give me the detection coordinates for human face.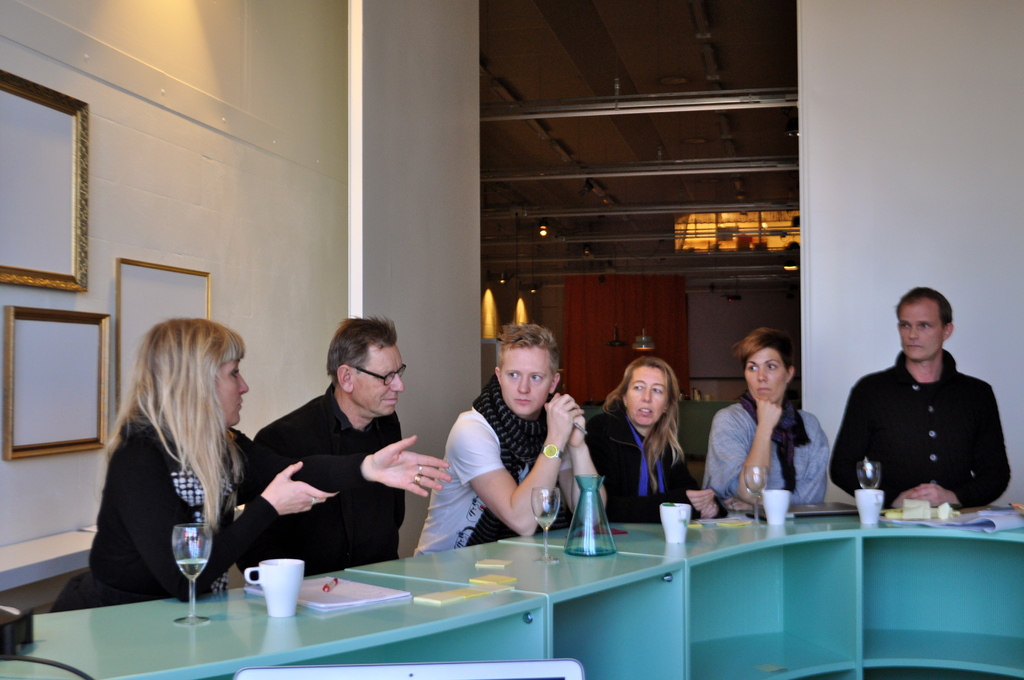
746,348,785,403.
